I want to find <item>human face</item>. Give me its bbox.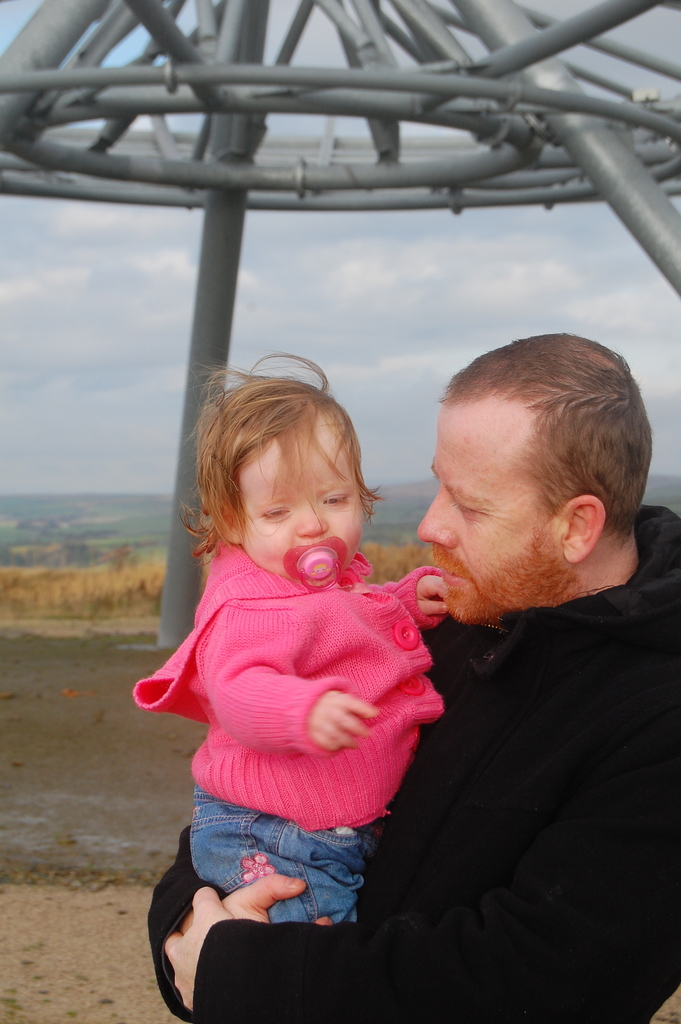
238:428:364:580.
